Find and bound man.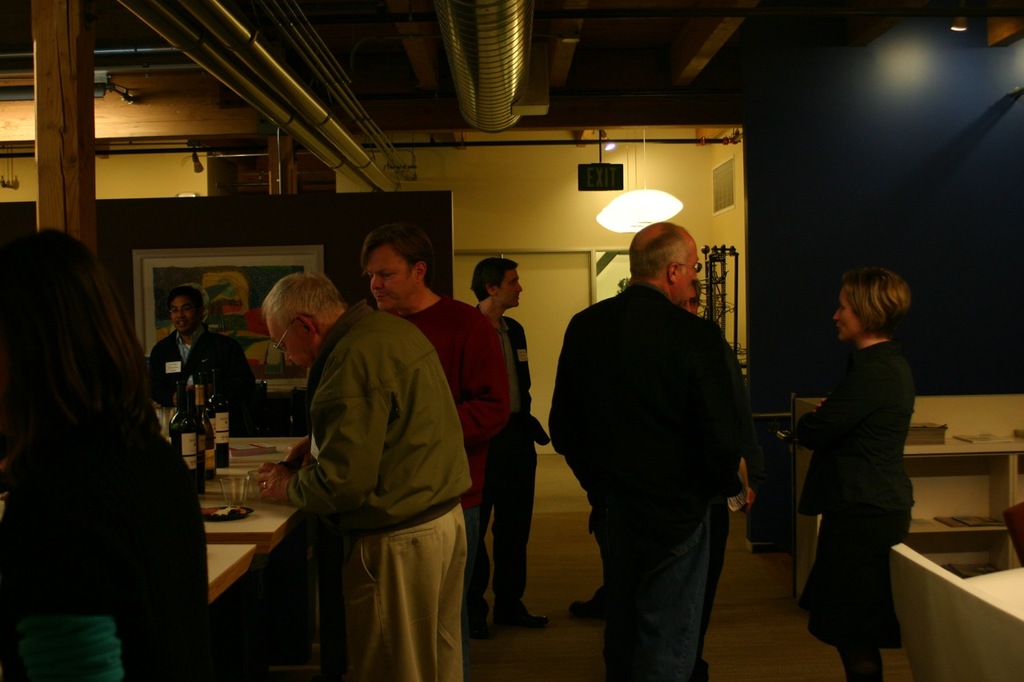
Bound: pyautogui.locateOnScreen(454, 255, 545, 632).
